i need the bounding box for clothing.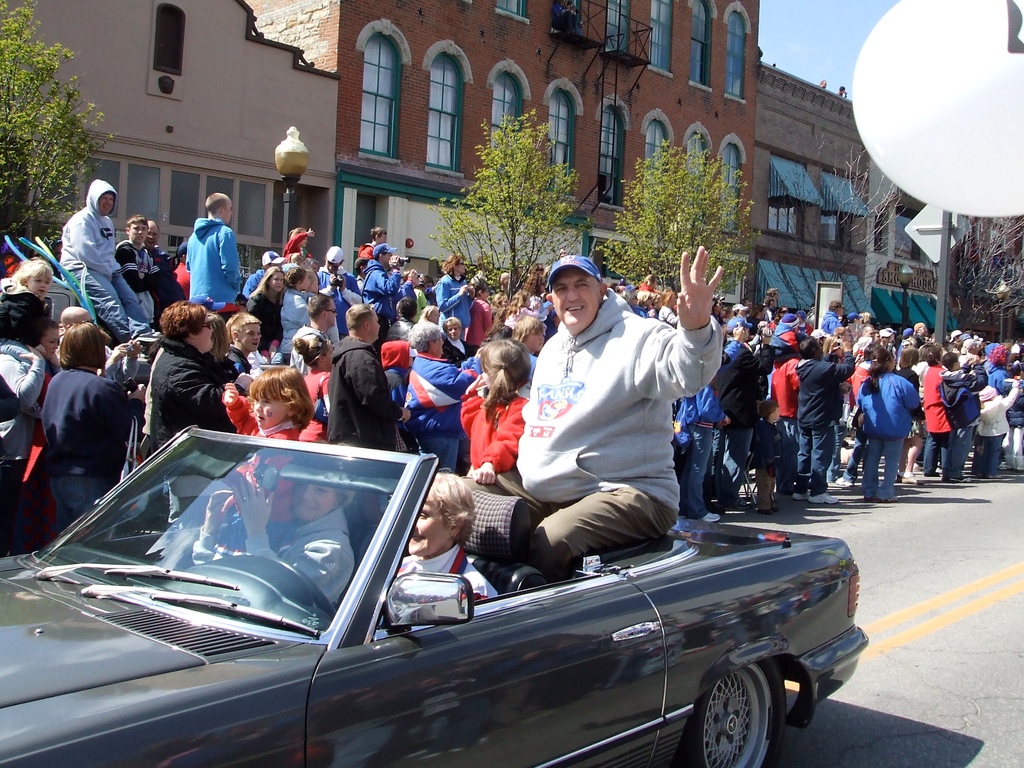
Here it is: crop(0, 272, 44, 366).
